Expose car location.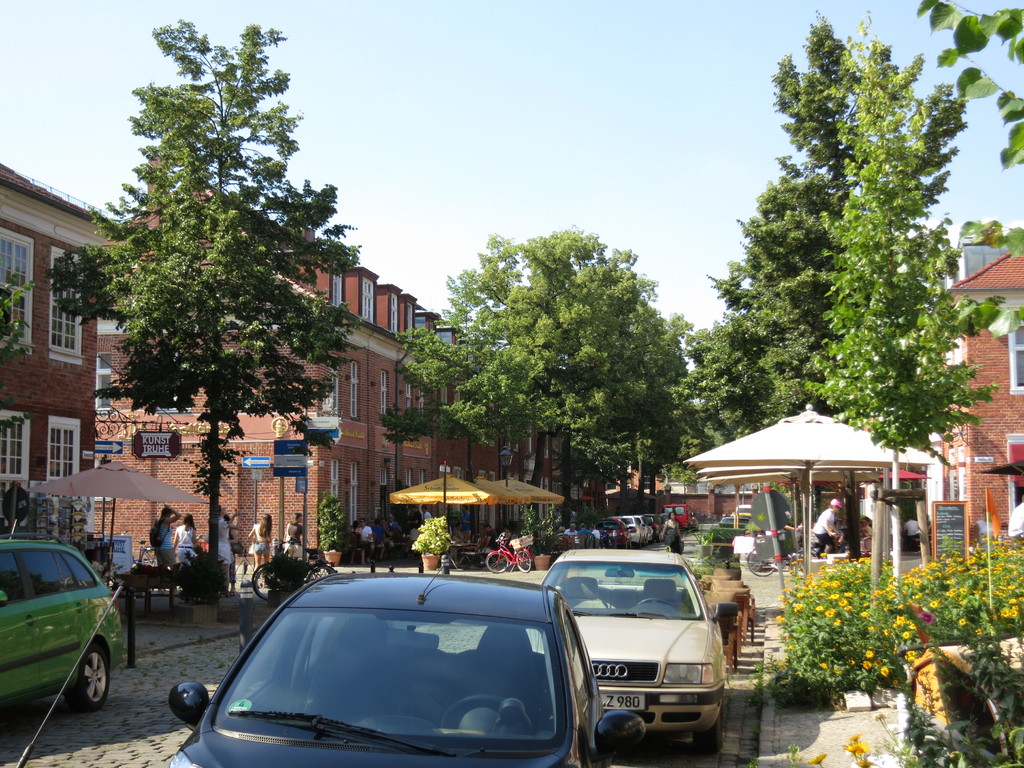
Exposed at 527 547 739 755.
